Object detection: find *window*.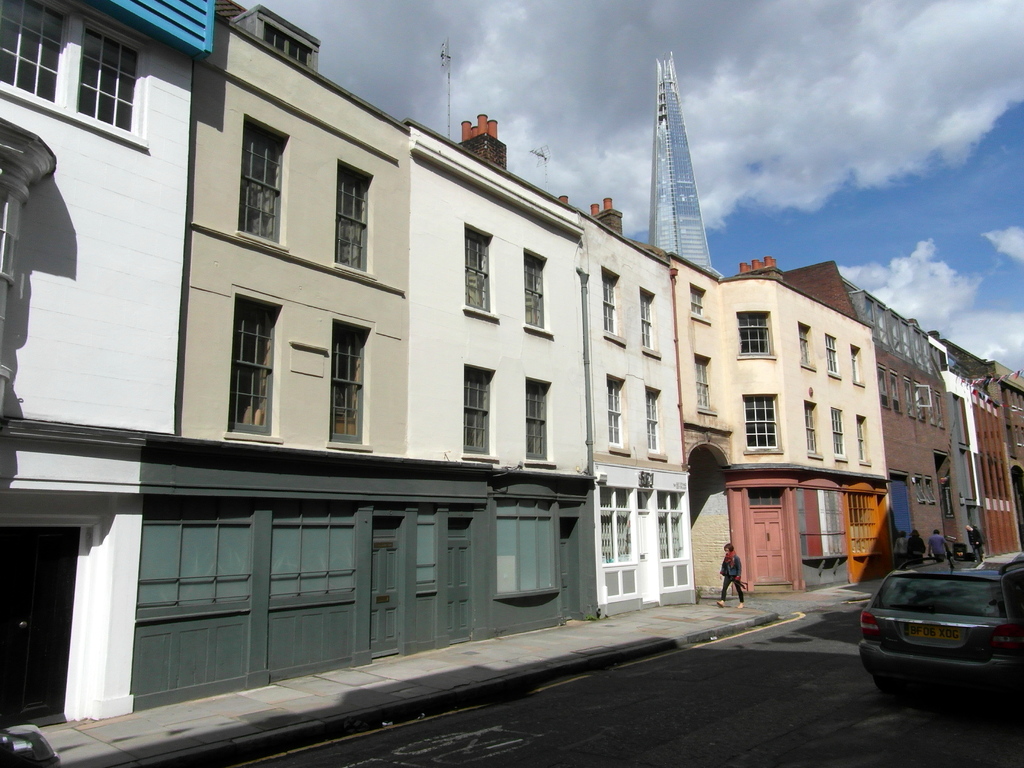
(227, 291, 282, 435).
